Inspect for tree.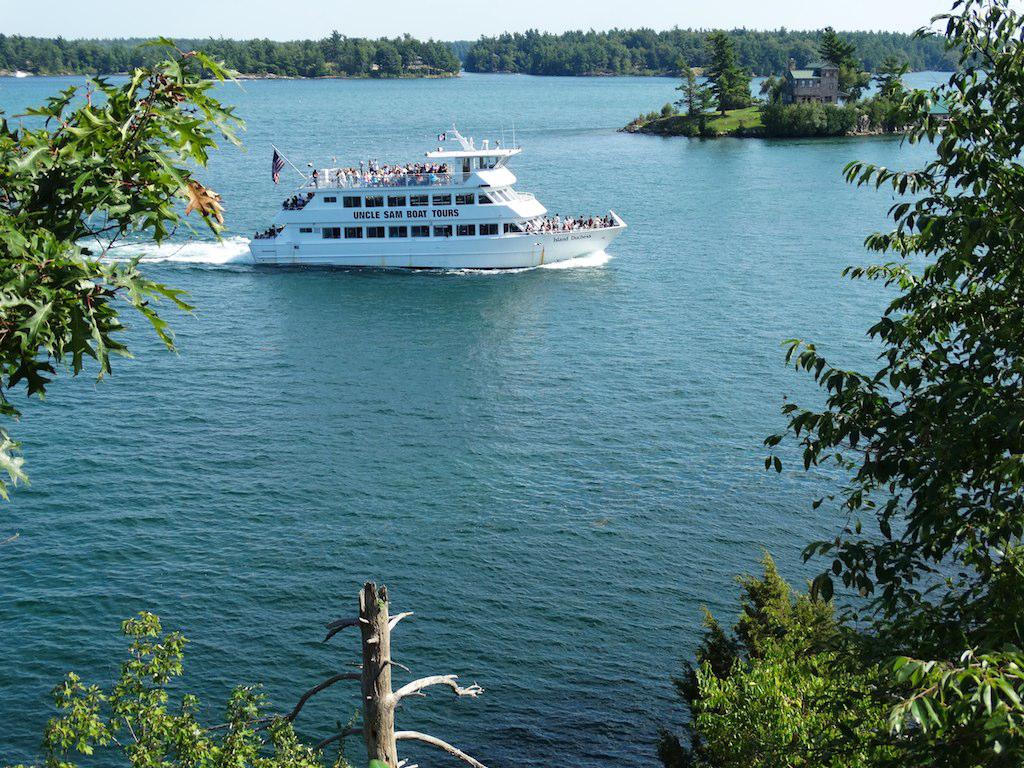
Inspection: left=756, top=0, right=1023, bottom=767.
